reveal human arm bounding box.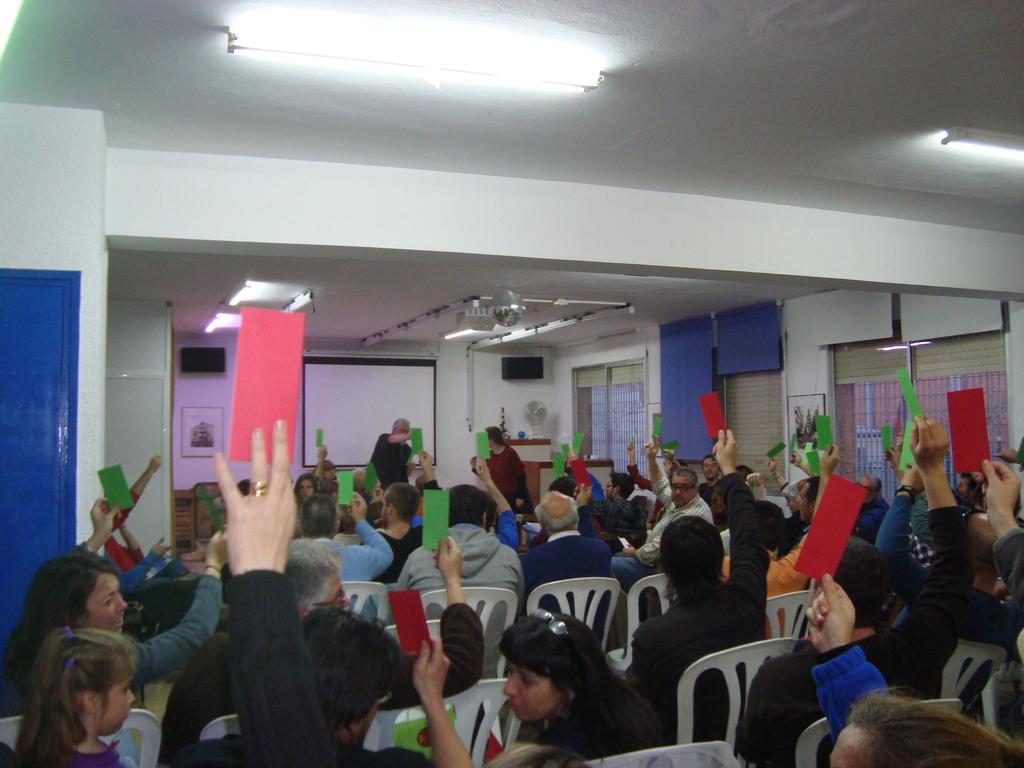
Revealed: bbox(883, 412, 979, 692).
